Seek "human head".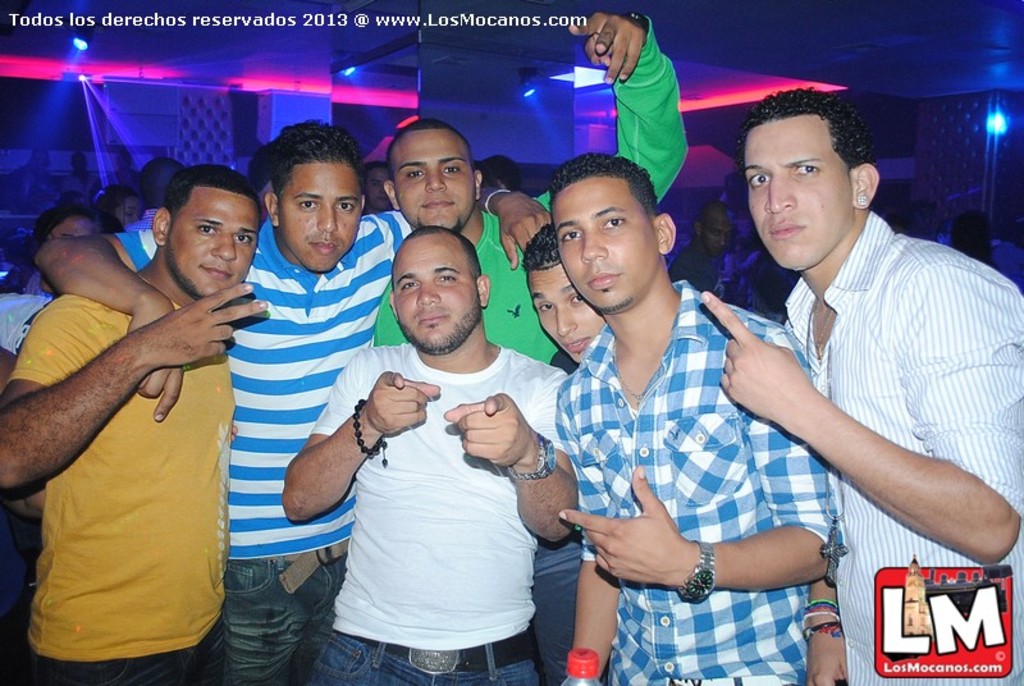
bbox=(554, 155, 680, 308).
